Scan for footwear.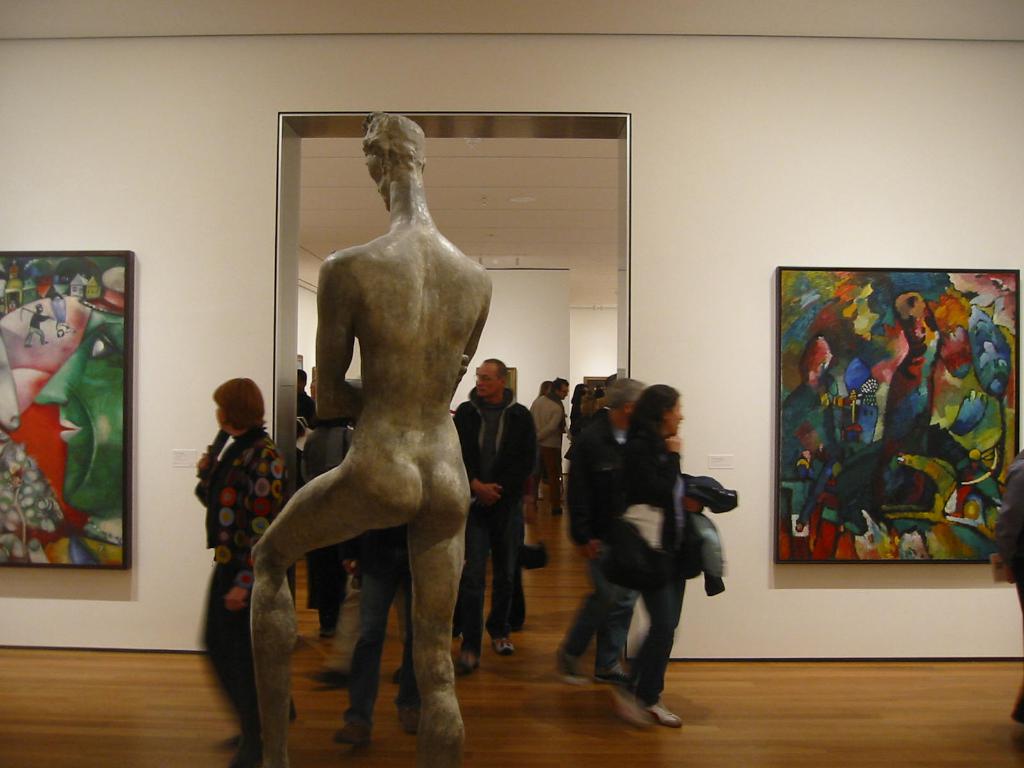
Scan result: bbox(303, 665, 348, 694).
